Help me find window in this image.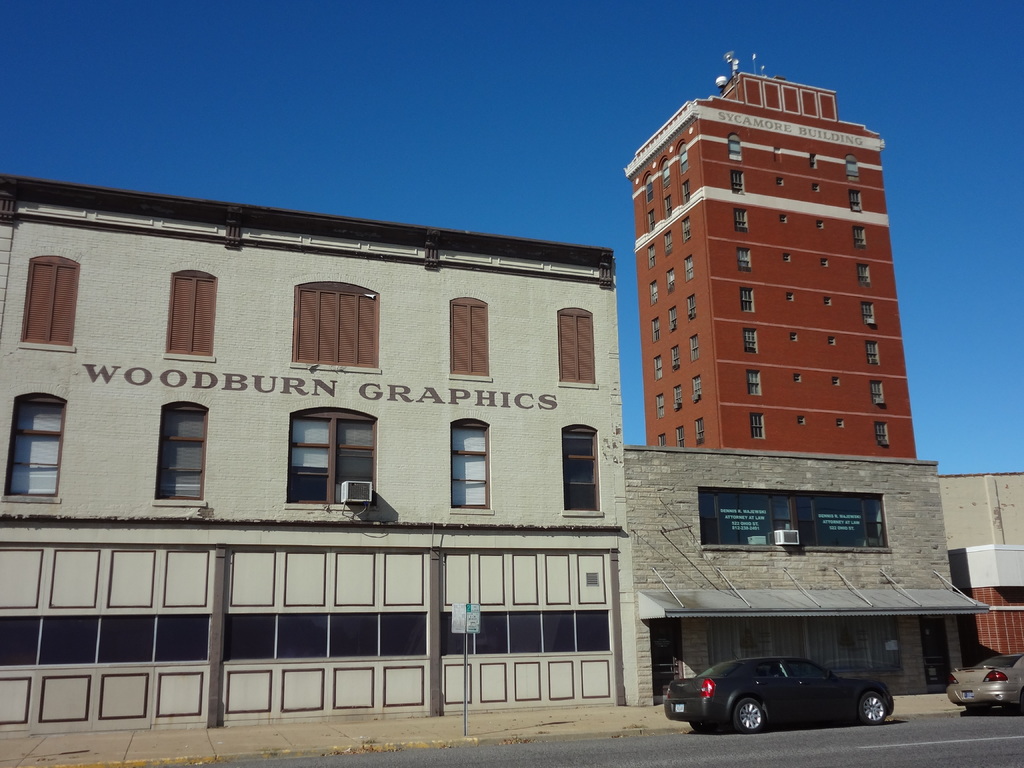
Found it: 743 329 756 356.
